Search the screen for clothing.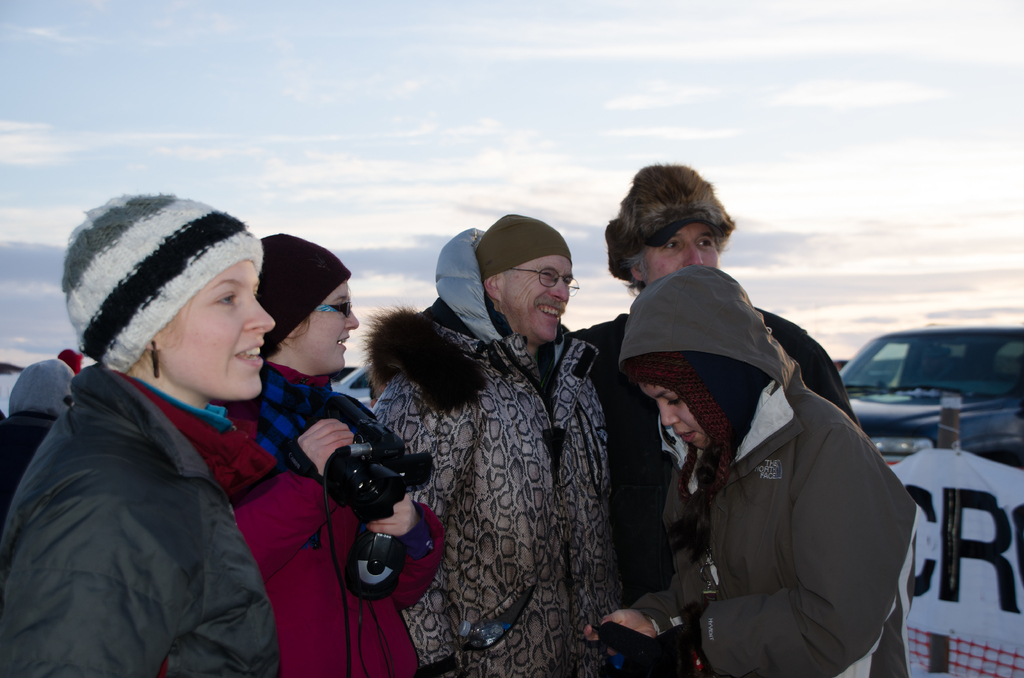
Found at {"left": 605, "top": 268, "right": 919, "bottom": 677}.
